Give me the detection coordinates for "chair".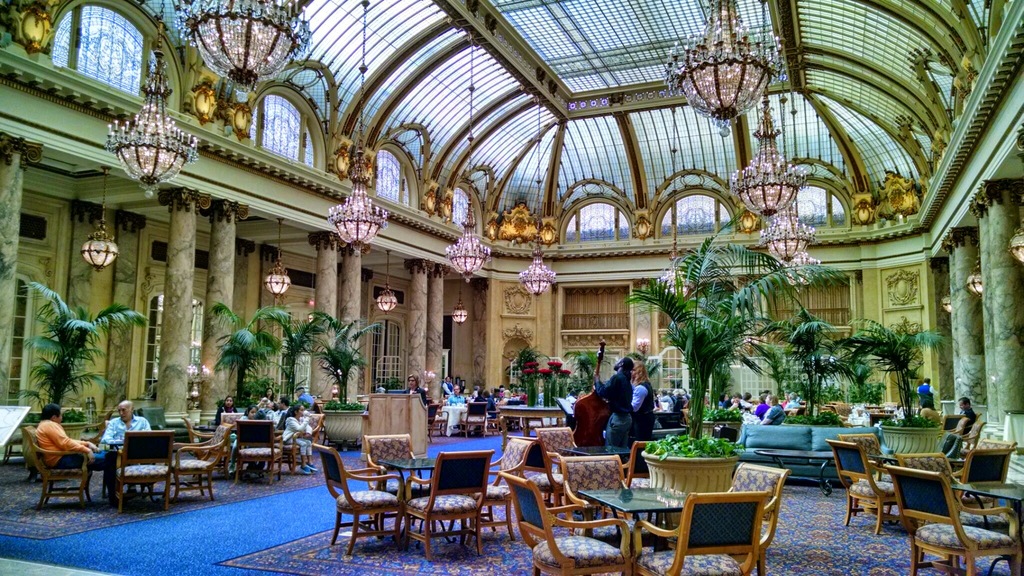
(x1=165, y1=424, x2=235, y2=500).
